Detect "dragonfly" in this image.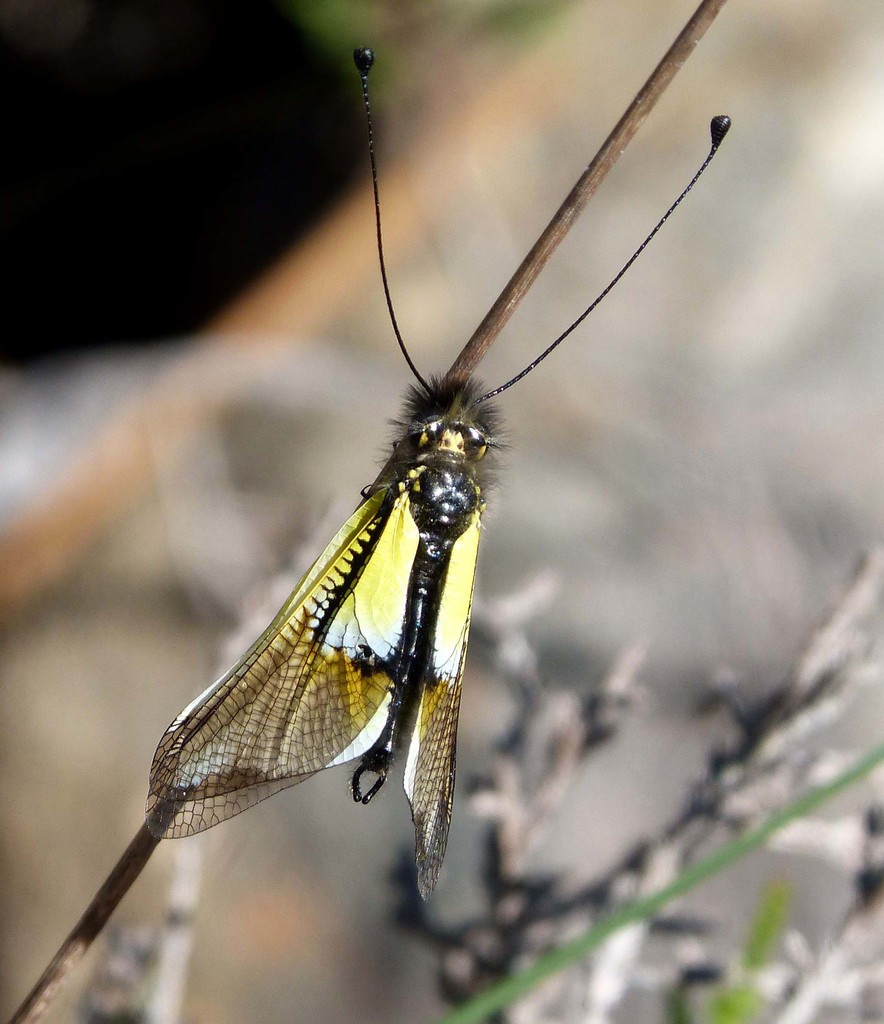
Detection: box=[152, 49, 729, 910].
